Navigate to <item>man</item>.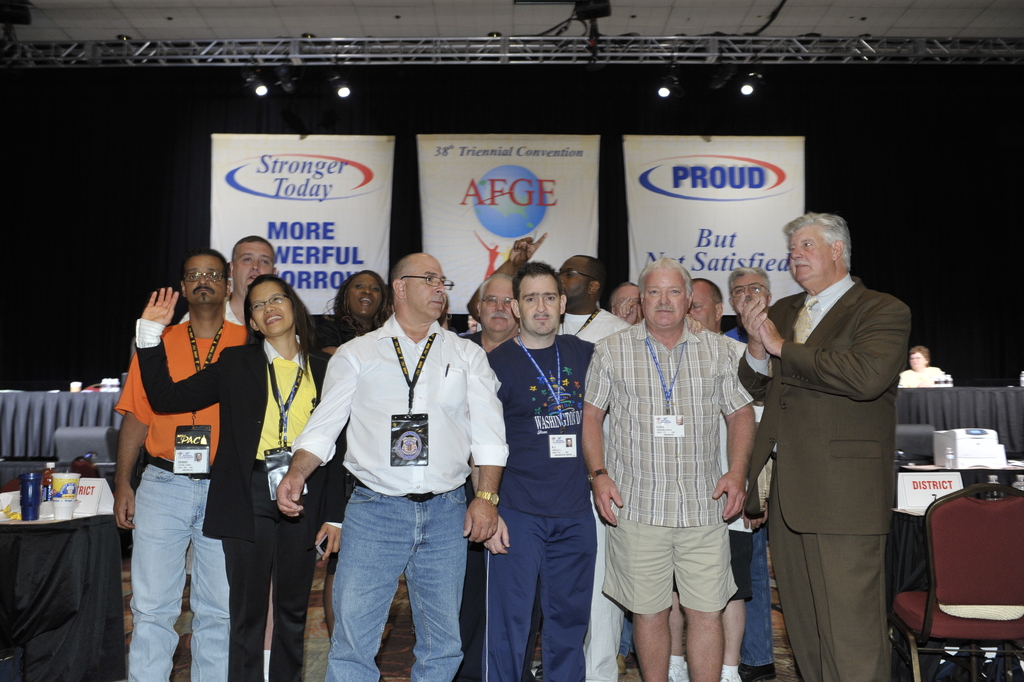
Navigation target: {"x1": 111, "y1": 248, "x2": 248, "y2": 681}.
